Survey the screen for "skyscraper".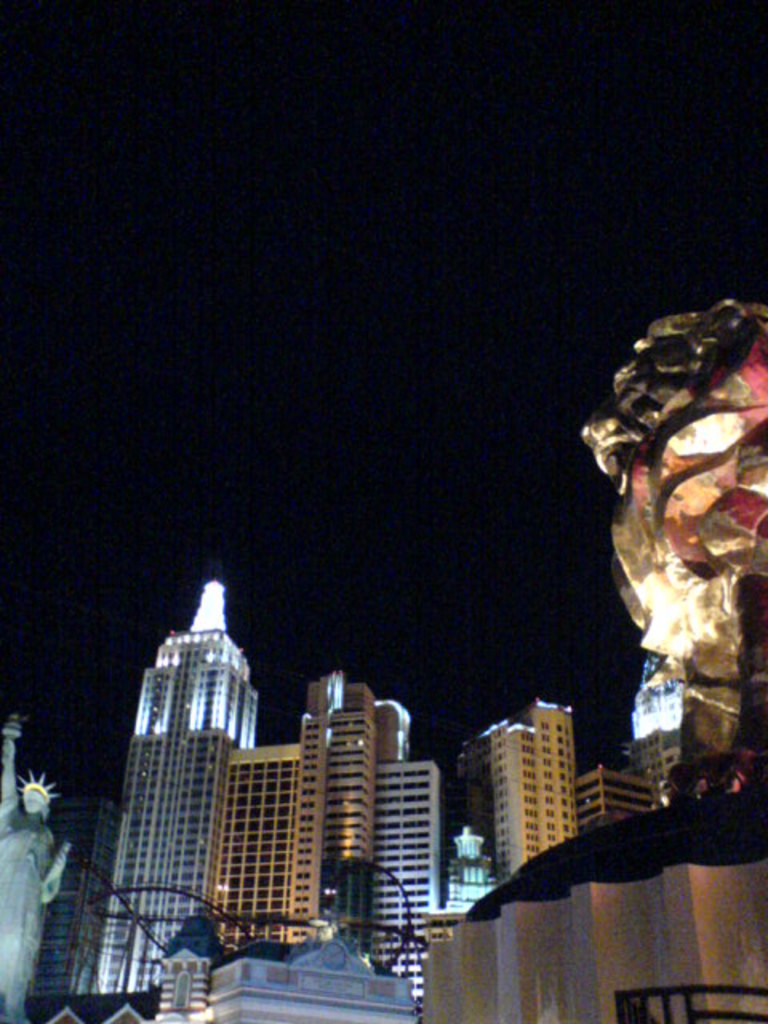
Survey found: <region>286, 686, 394, 958</region>.
